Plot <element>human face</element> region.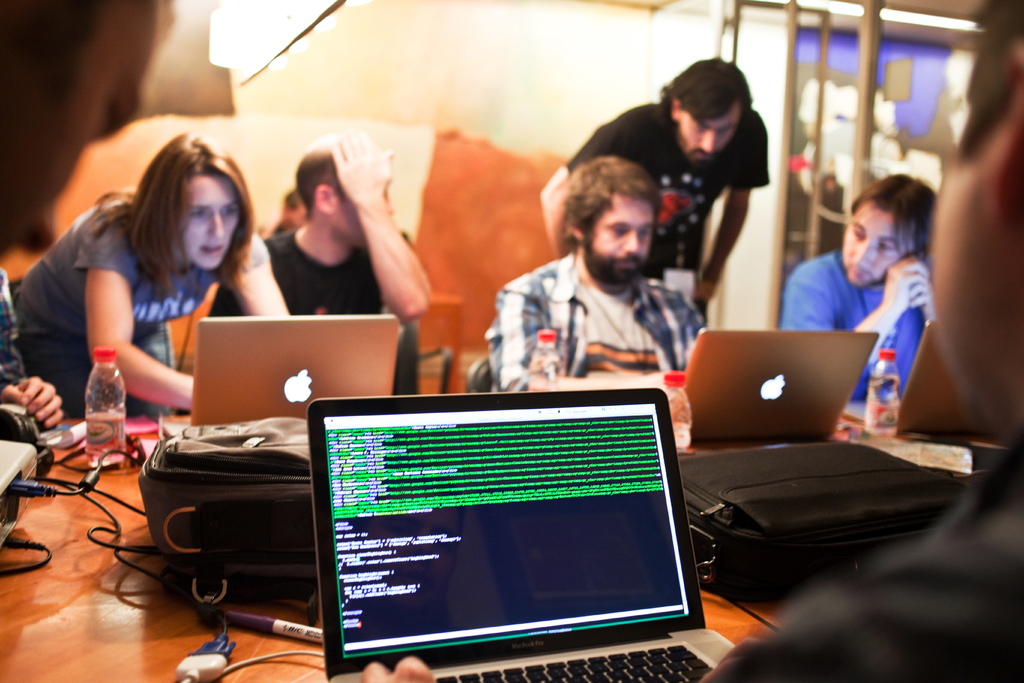
Plotted at region(333, 188, 396, 244).
